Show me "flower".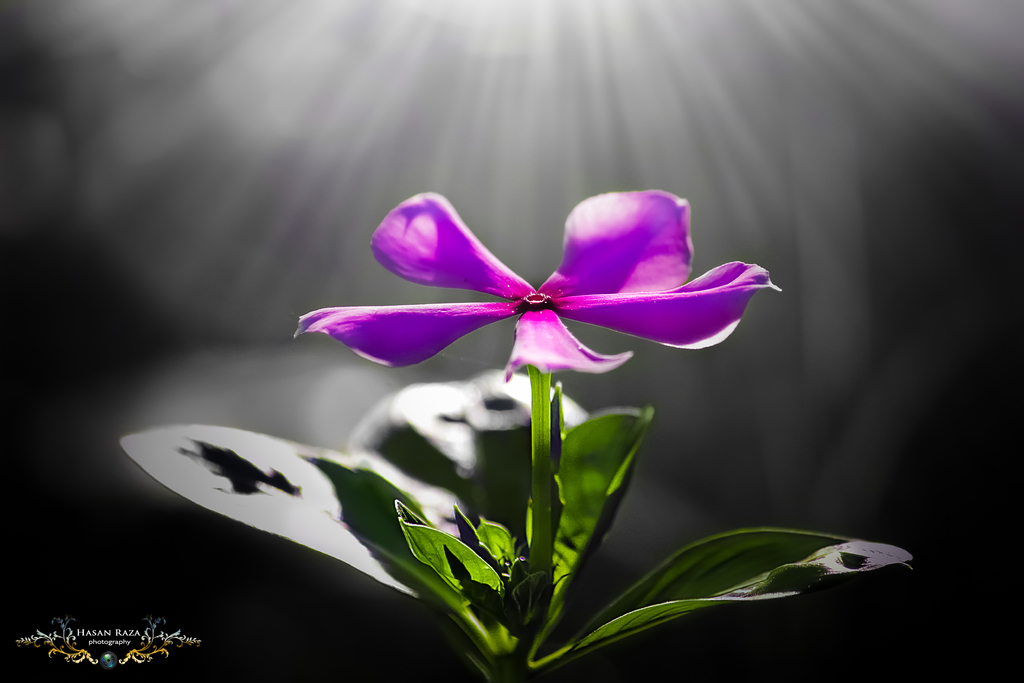
"flower" is here: 293:189:782:372.
